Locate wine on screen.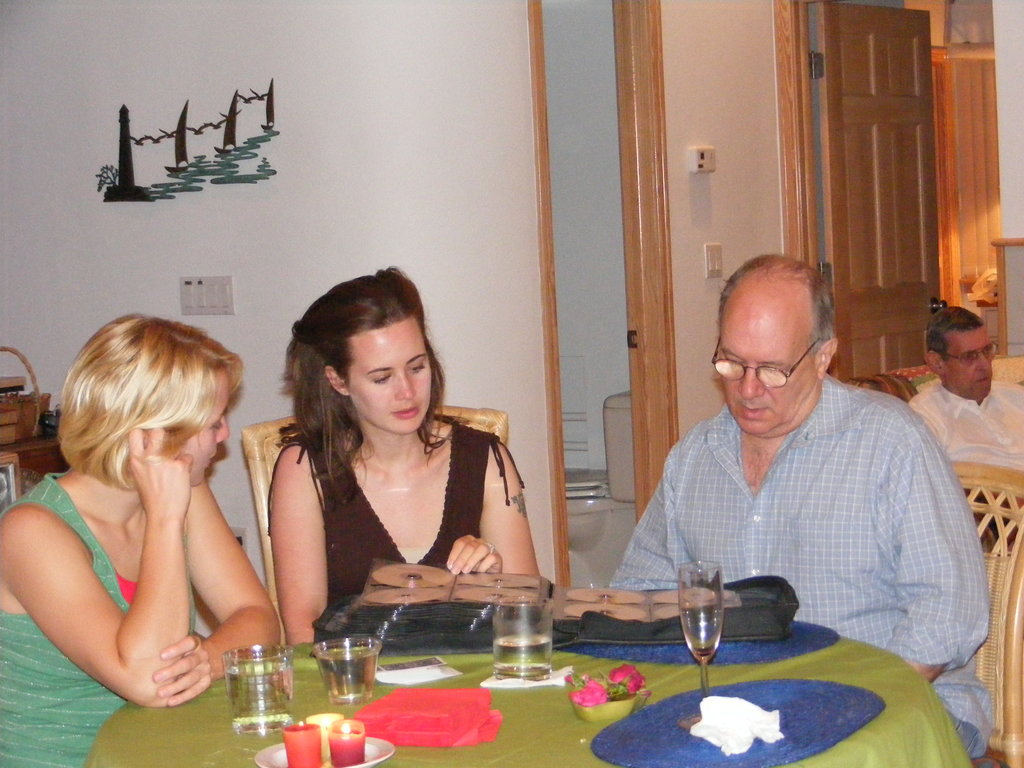
On screen at <box>211,648,286,738</box>.
